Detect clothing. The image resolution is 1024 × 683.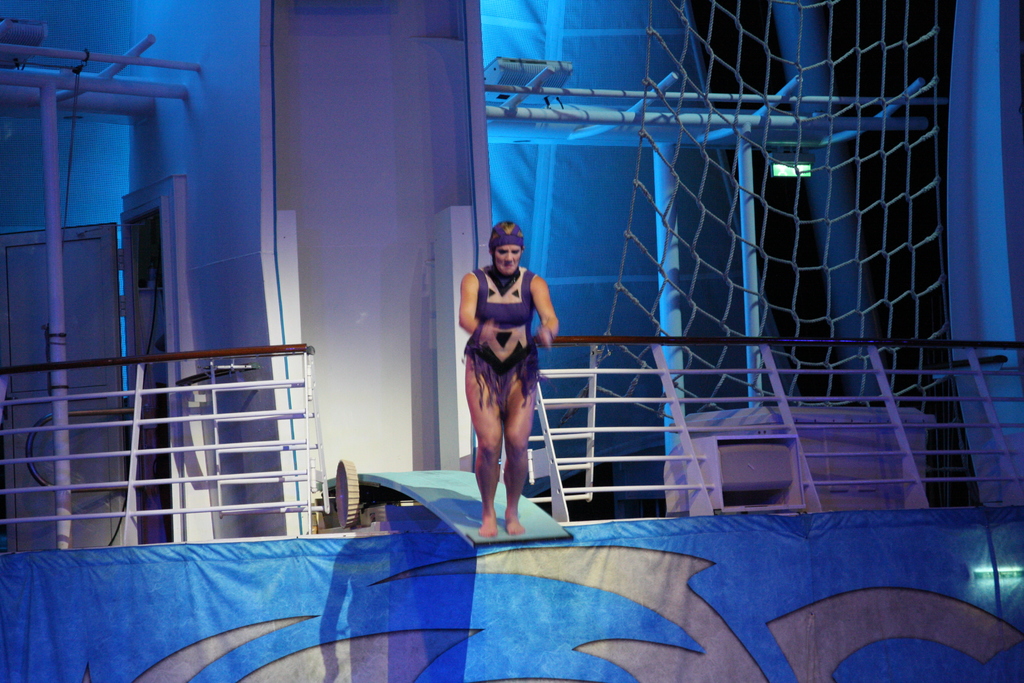
bbox=[461, 265, 541, 409].
